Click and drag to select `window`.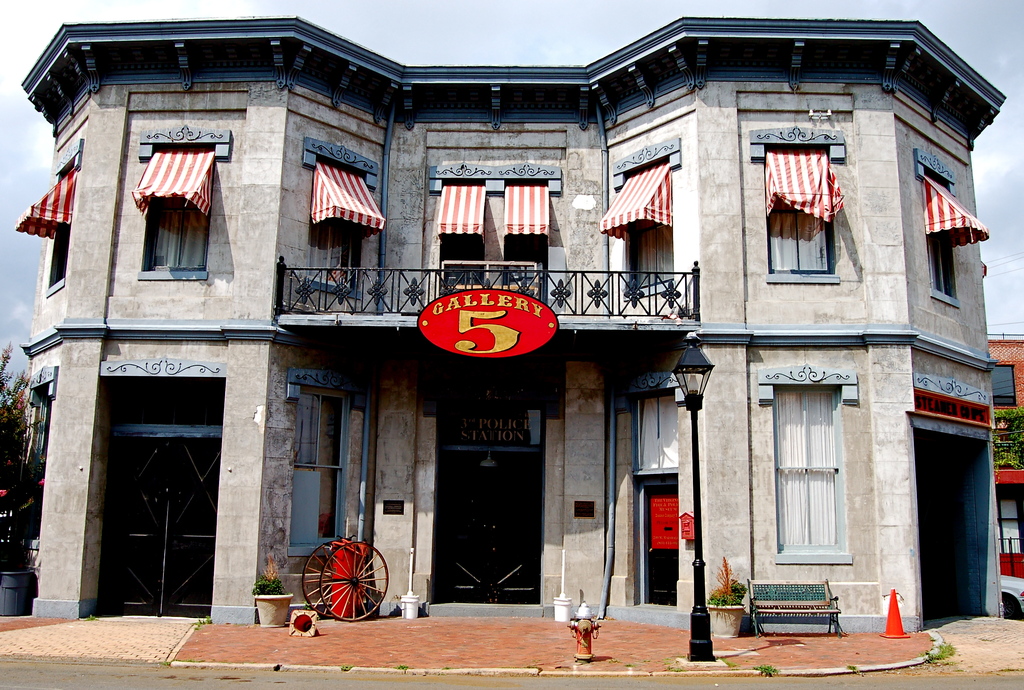
Selection: (444, 188, 486, 284).
